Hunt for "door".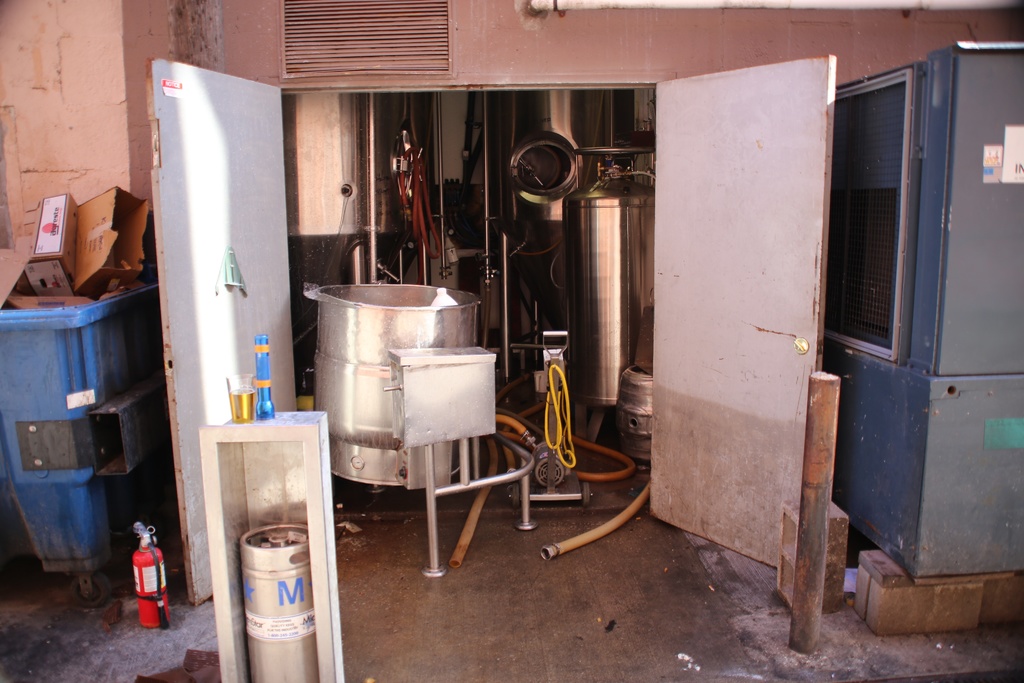
Hunted down at (146, 55, 298, 608).
